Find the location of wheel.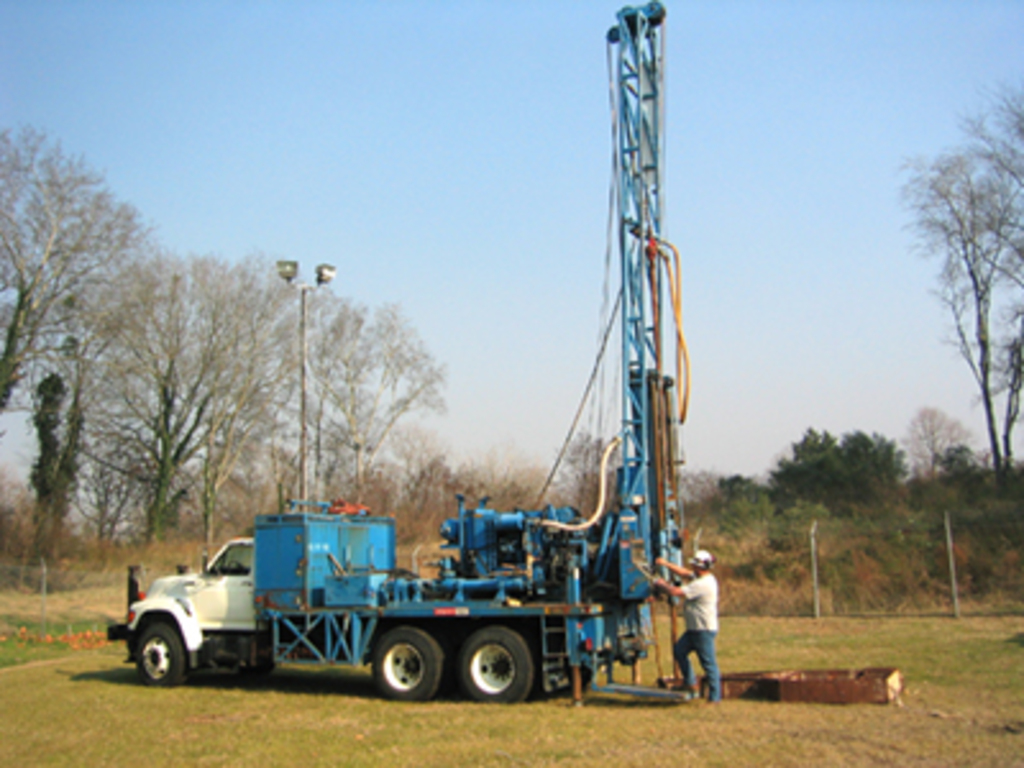
Location: [left=238, top=650, right=274, bottom=678].
